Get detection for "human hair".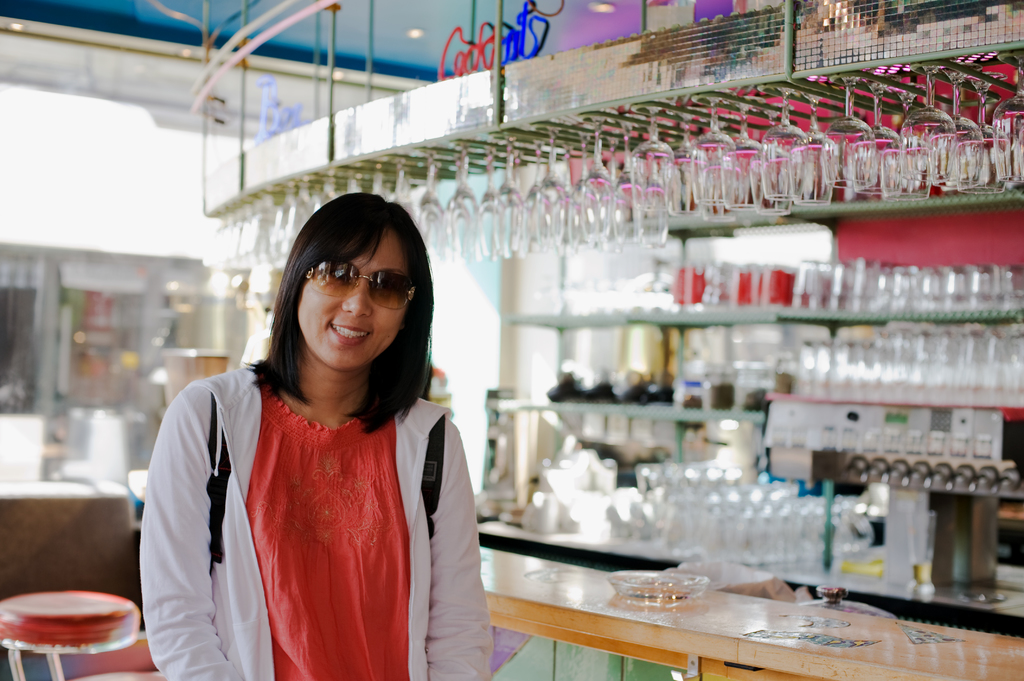
Detection: locate(243, 223, 432, 439).
